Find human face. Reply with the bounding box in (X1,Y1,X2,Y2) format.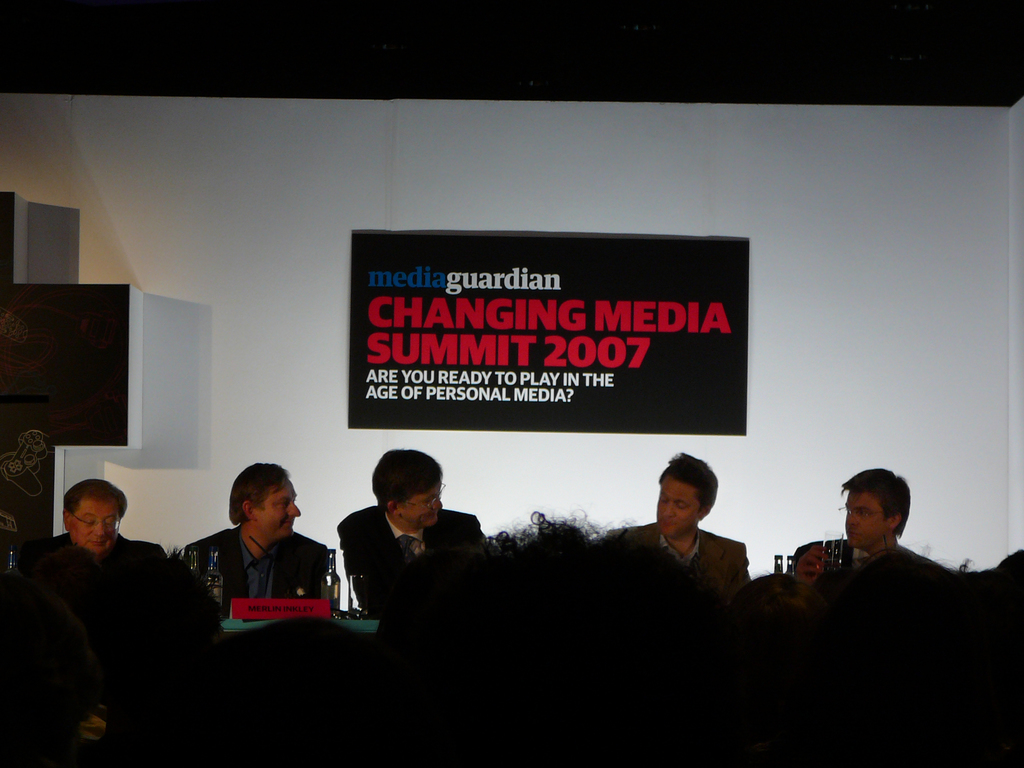
(71,497,117,553).
